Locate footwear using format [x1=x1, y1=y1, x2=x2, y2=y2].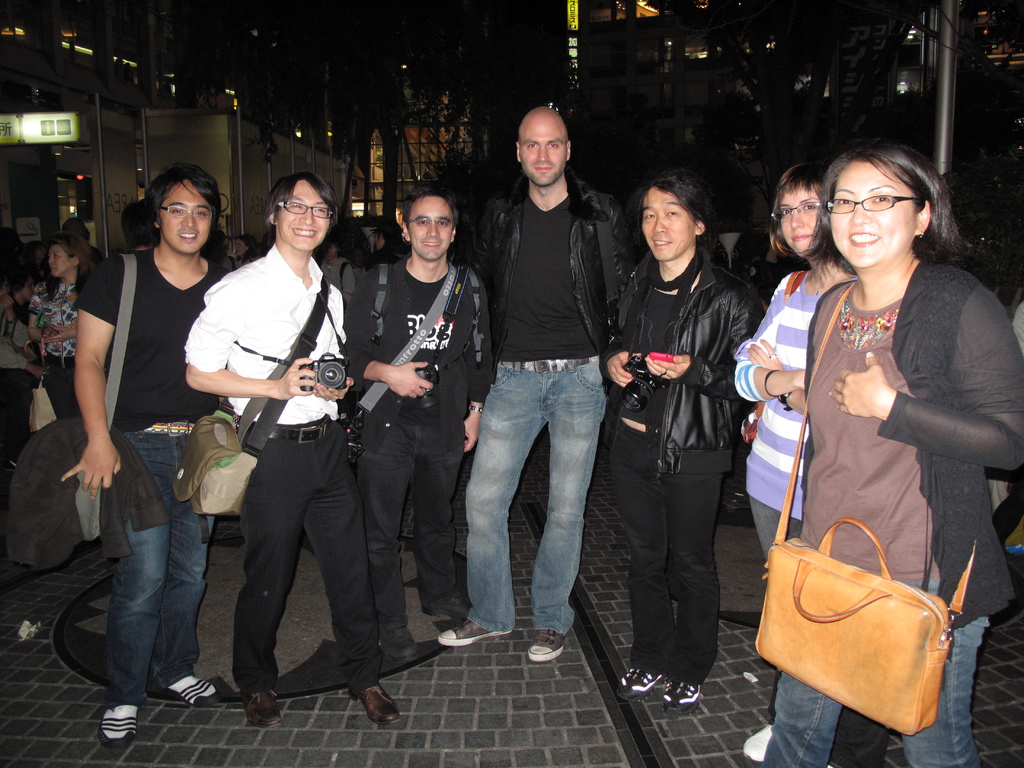
[x1=523, y1=625, x2=561, y2=664].
